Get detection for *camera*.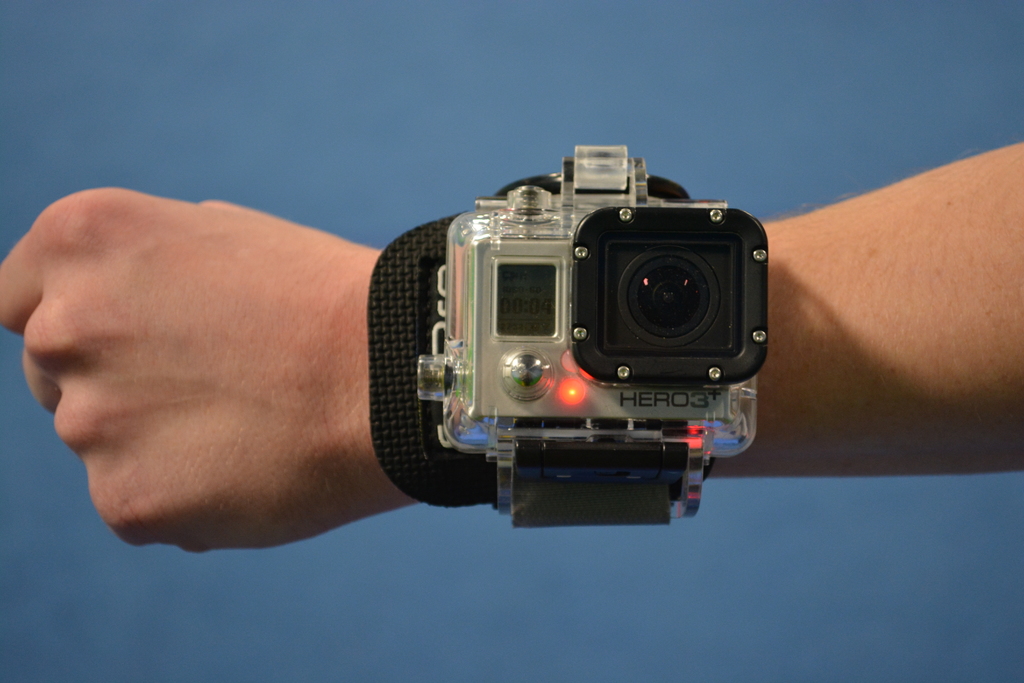
Detection: pyautogui.locateOnScreen(330, 129, 778, 533).
